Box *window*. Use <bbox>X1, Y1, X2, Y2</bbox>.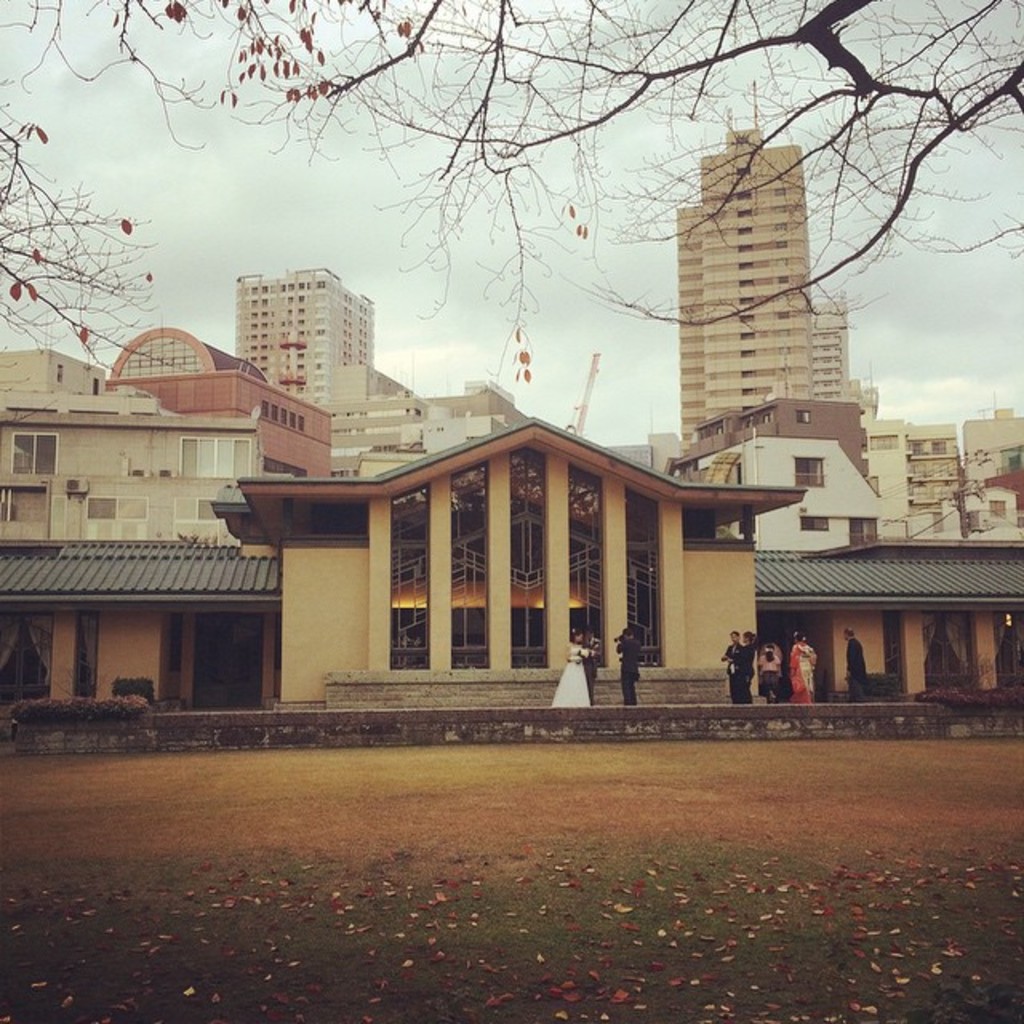
<bbox>736, 461, 747, 490</bbox>.
